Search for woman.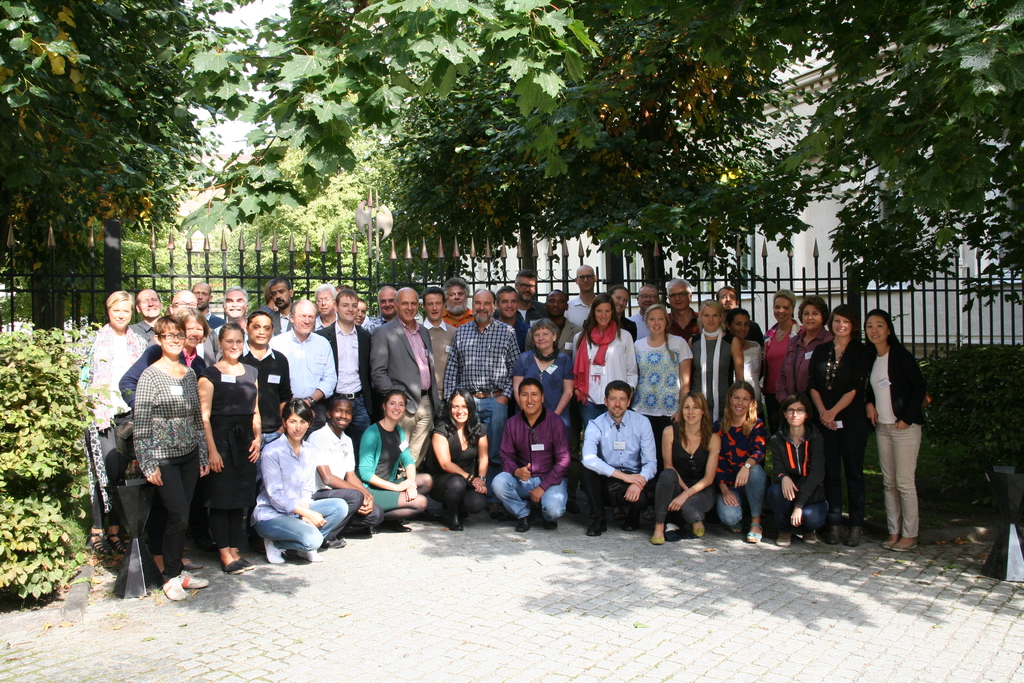
Found at 204, 323, 264, 577.
